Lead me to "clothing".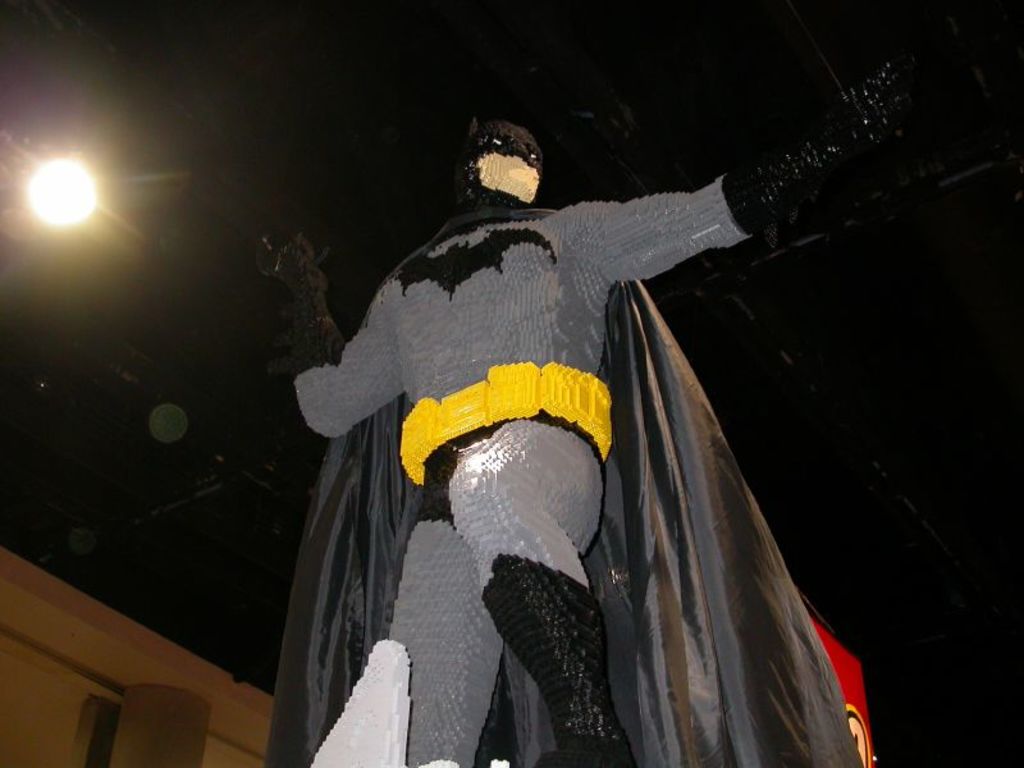
Lead to locate(253, 87, 879, 733).
